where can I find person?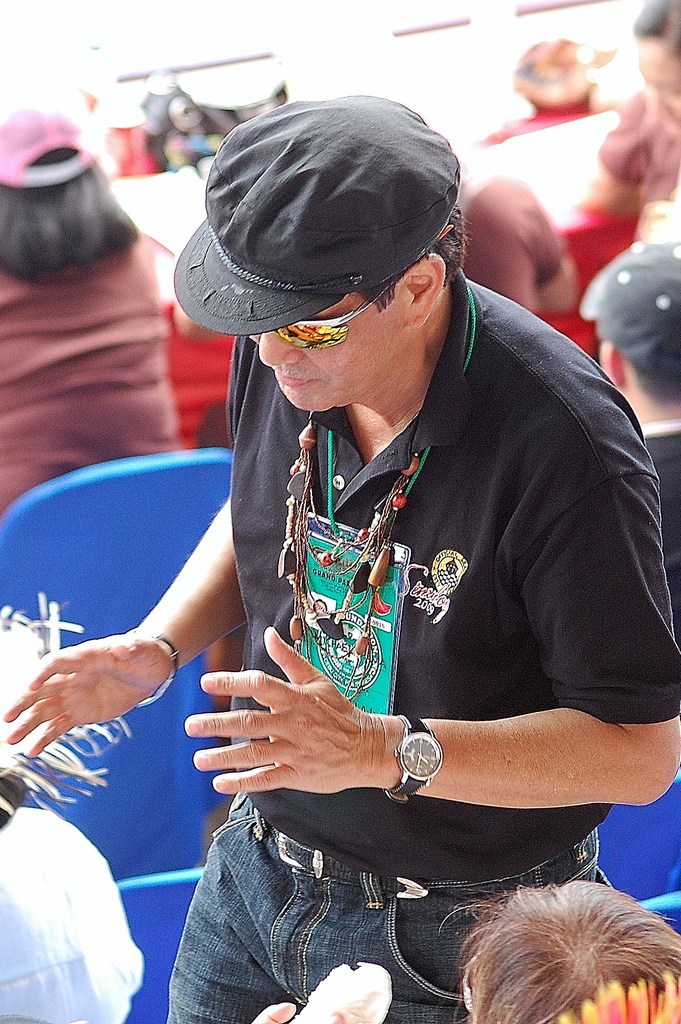
You can find it at 0/82/187/551.
